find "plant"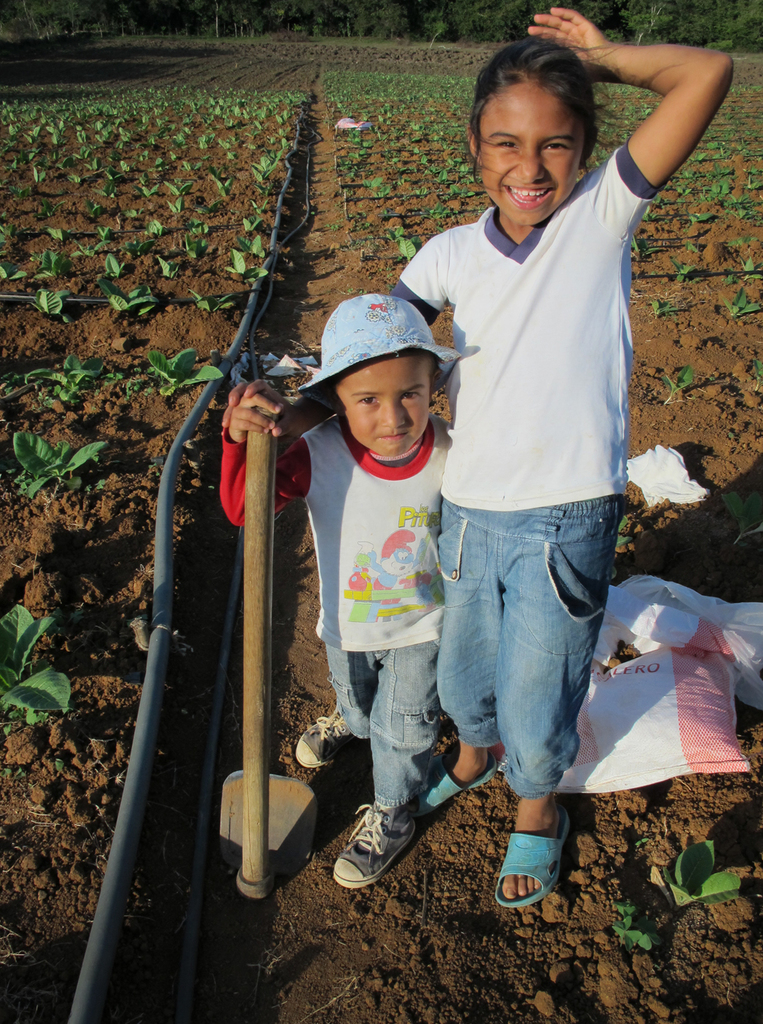
select_region(158, 249, 181, 282)
